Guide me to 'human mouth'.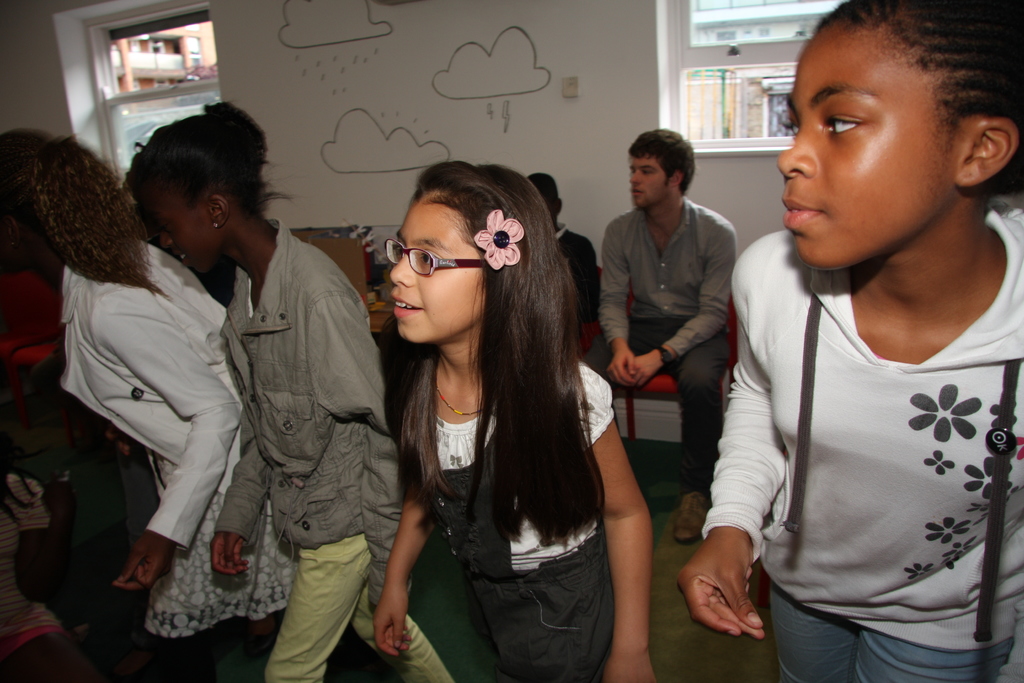
Guidance: <region>786, 199, 822, 229</region>.
